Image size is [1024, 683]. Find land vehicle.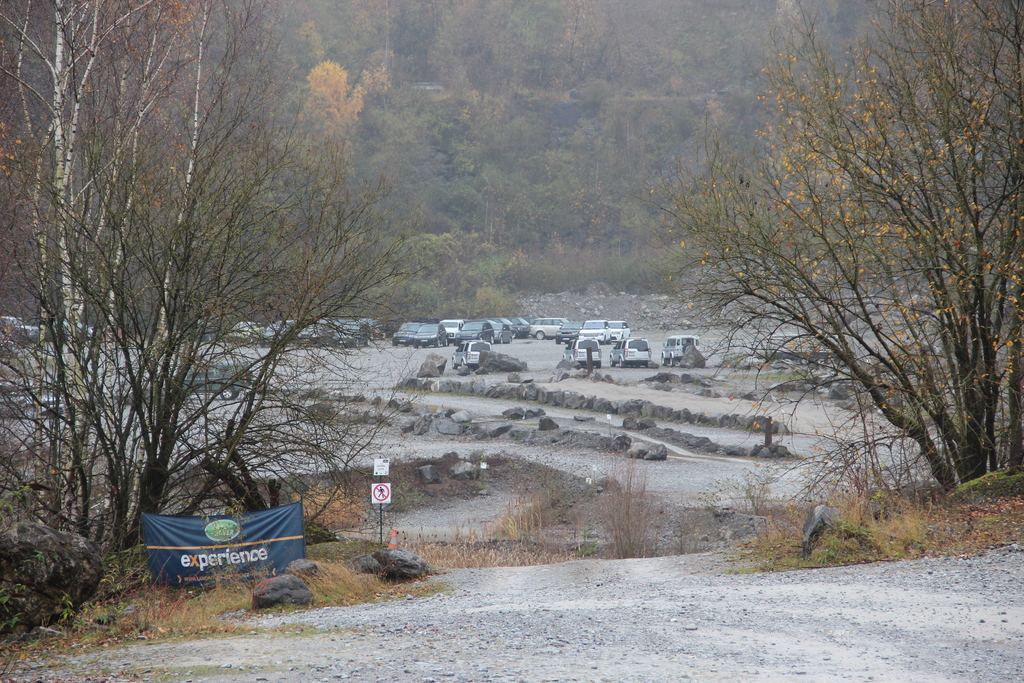
410,322,449,350.
